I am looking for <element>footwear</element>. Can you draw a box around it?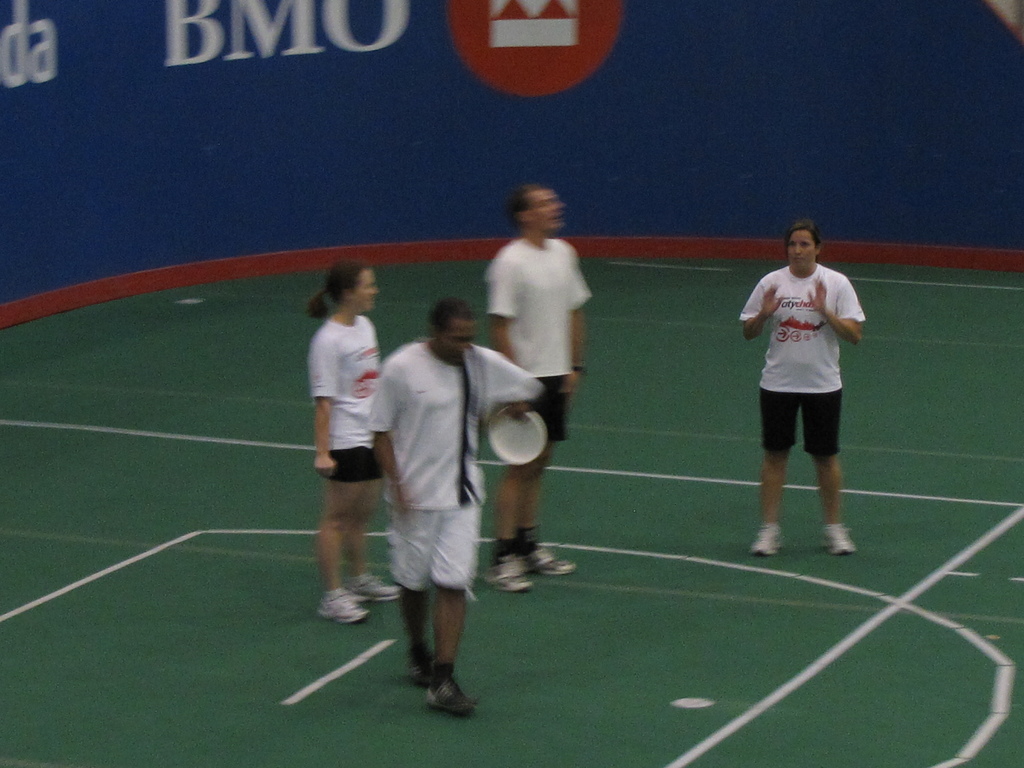
Sure, the bounding box is box(524, 548, 578, 575).
